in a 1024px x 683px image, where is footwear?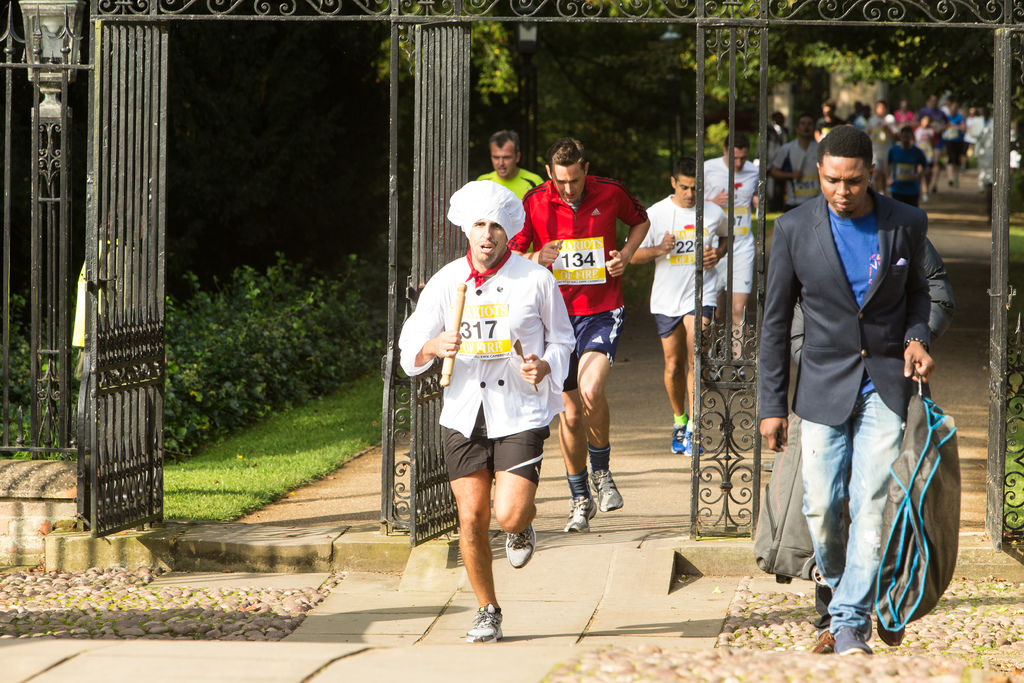
left=833, top=599, right=909, bottom=655.
